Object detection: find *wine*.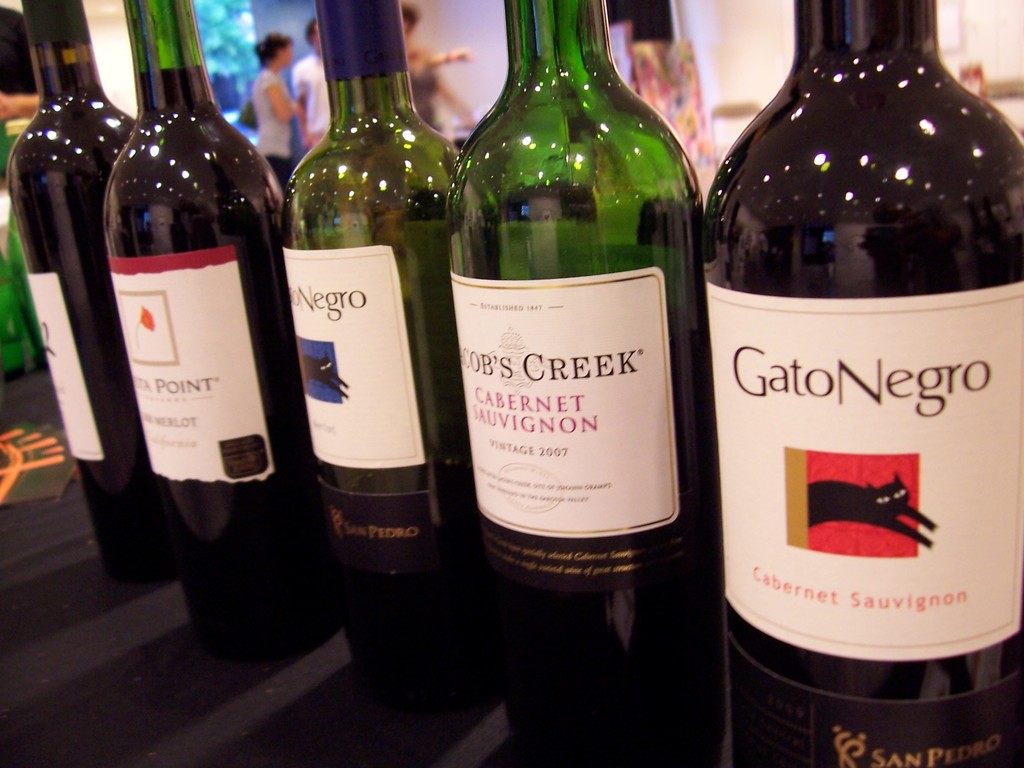
crop(703, 0, 1023, 767).
